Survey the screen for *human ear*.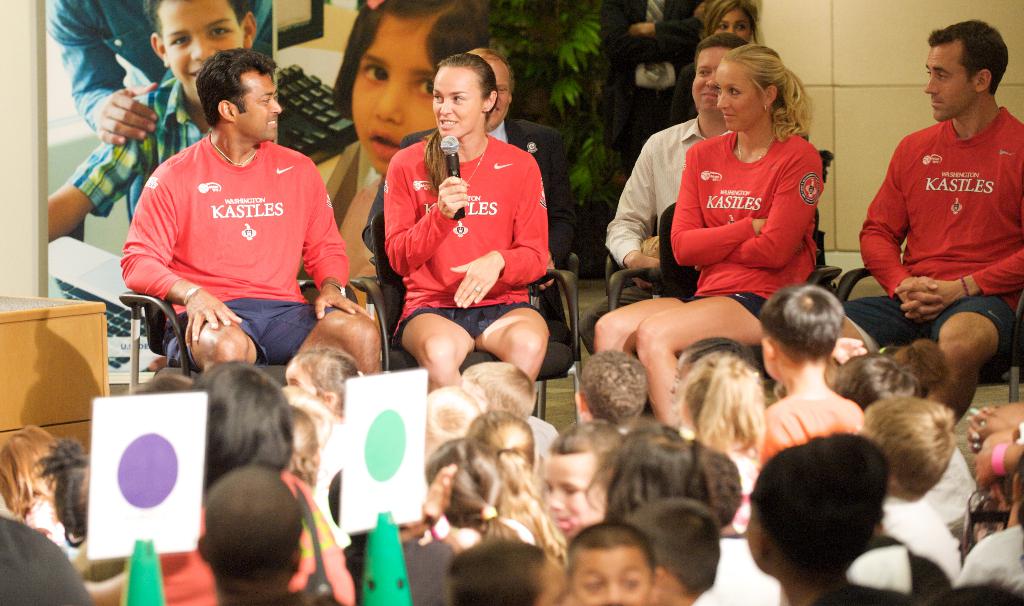
Survey found: bbox(241, 10, 255, 48).
